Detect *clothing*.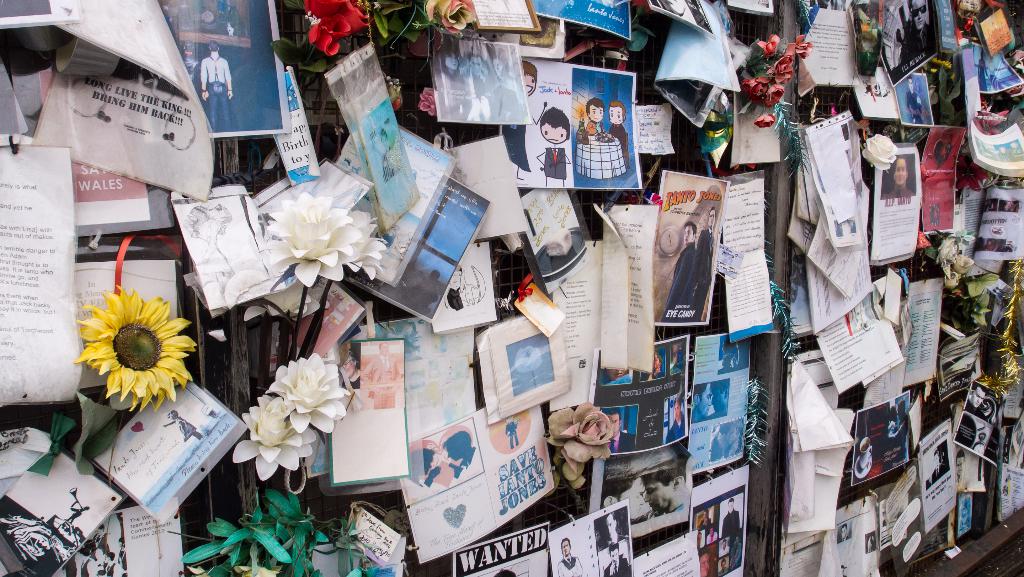
Detected at rect(596, 533, 627, 555).
